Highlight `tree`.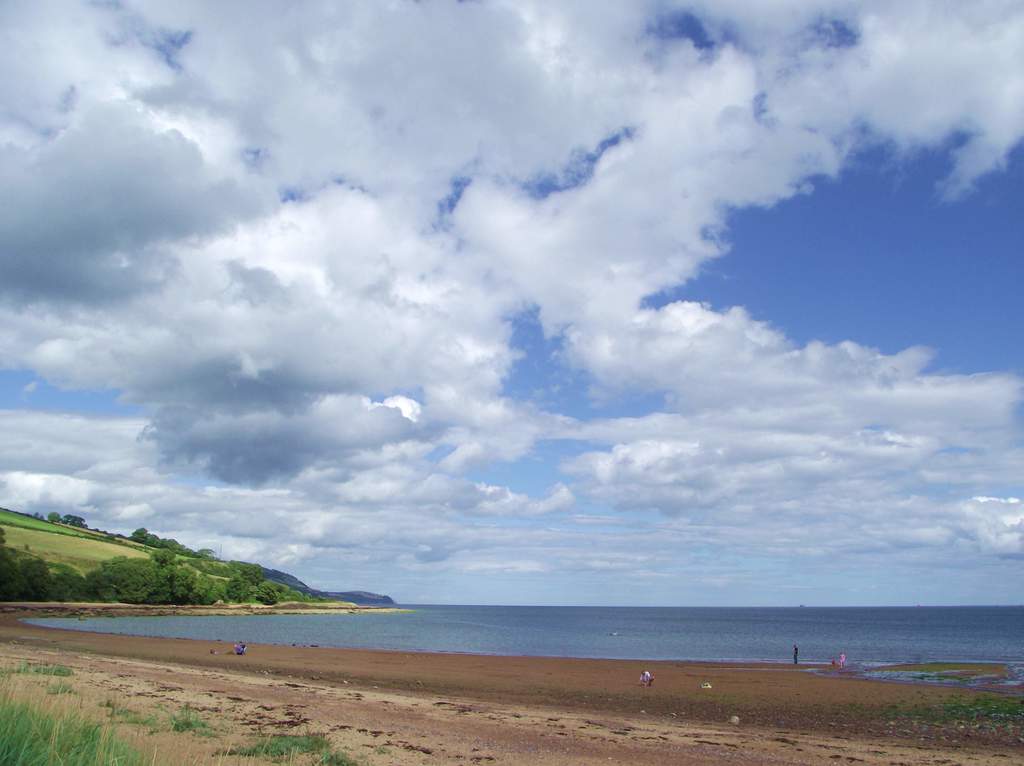
Highlighted region: 153,548,175,567.
